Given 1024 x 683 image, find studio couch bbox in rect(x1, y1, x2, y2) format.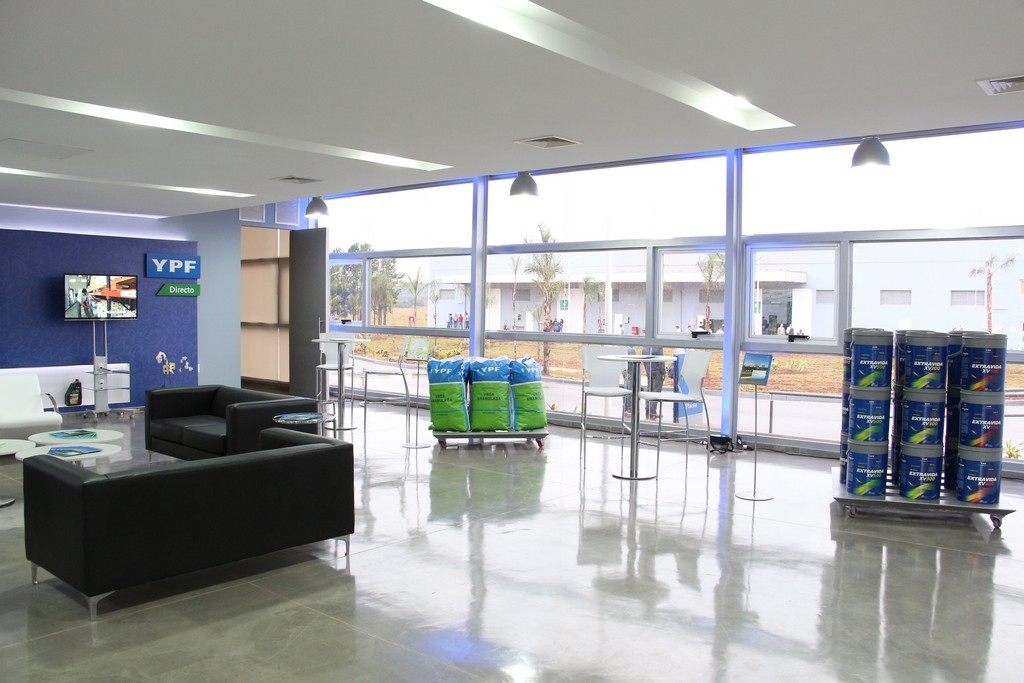
rect(19, 424, 355, 612).
